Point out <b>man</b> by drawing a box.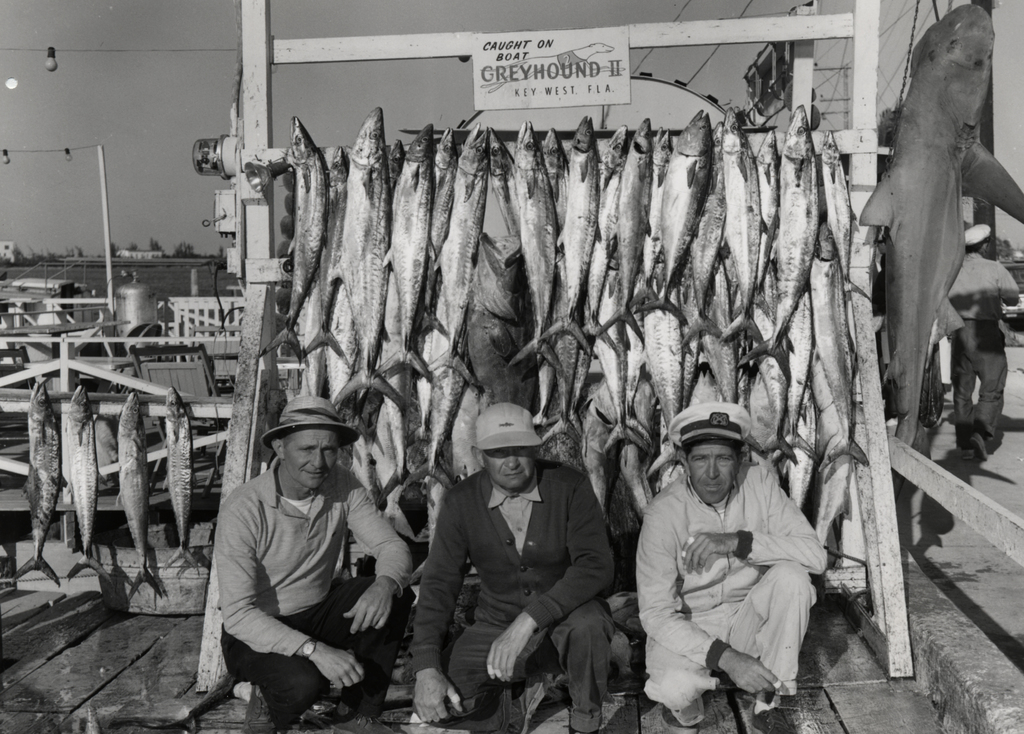
bbox=[627, 403, 831, 733].
